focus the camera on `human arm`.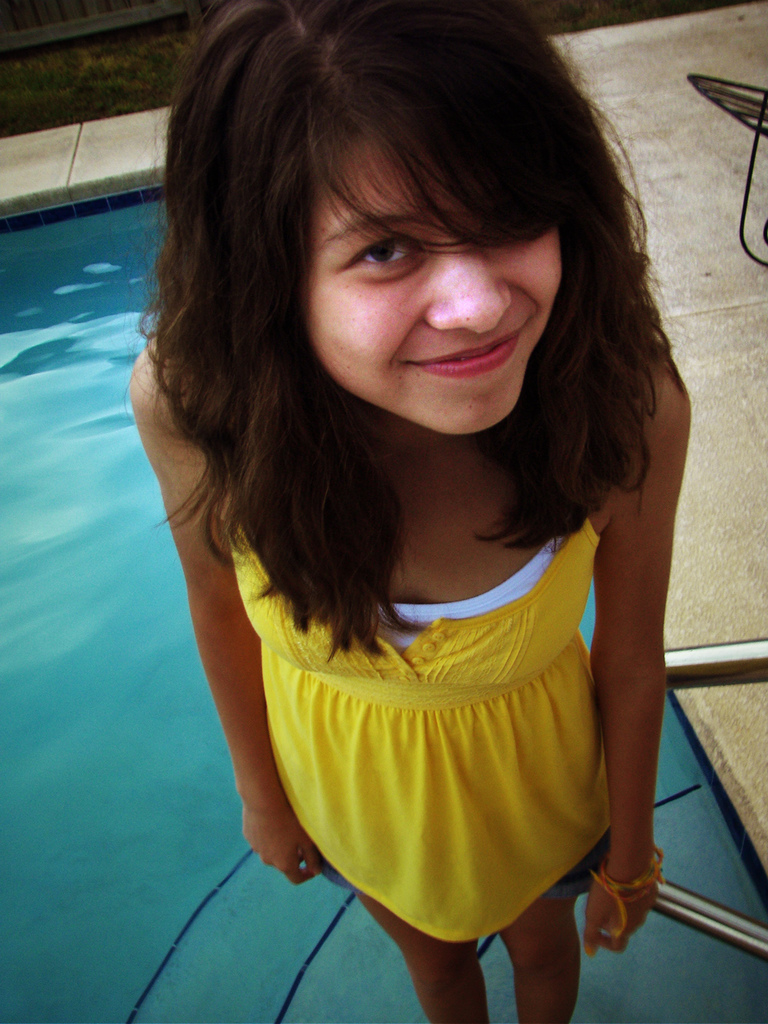
Focus region: (left=127, top=336, right=326, bottom=884).
